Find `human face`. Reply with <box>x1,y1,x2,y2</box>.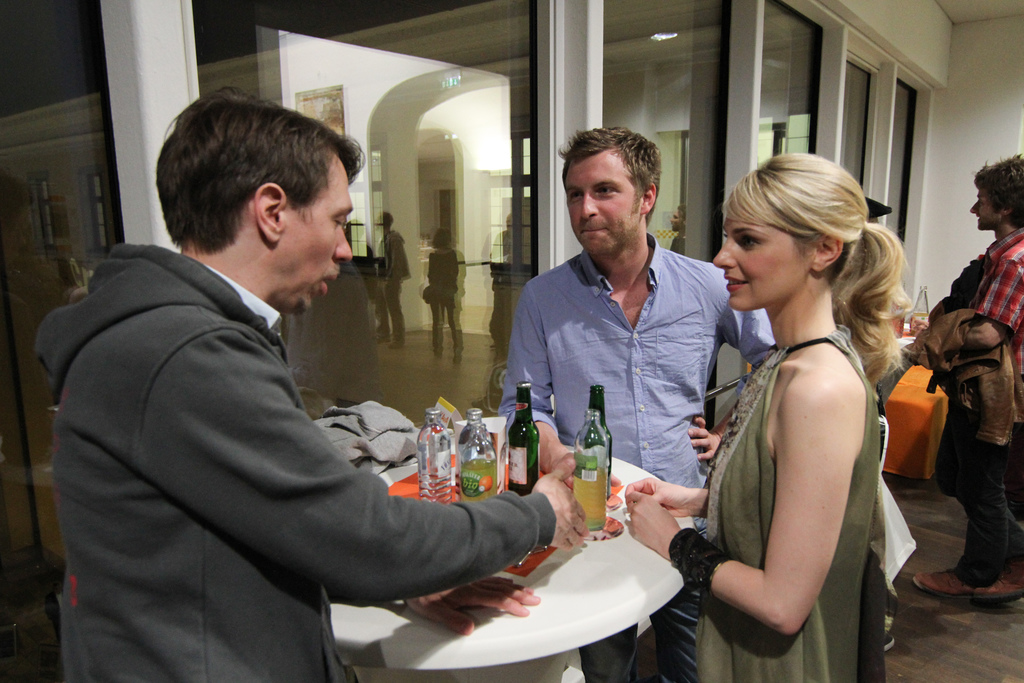
<box>275,152,361,315</box>.
